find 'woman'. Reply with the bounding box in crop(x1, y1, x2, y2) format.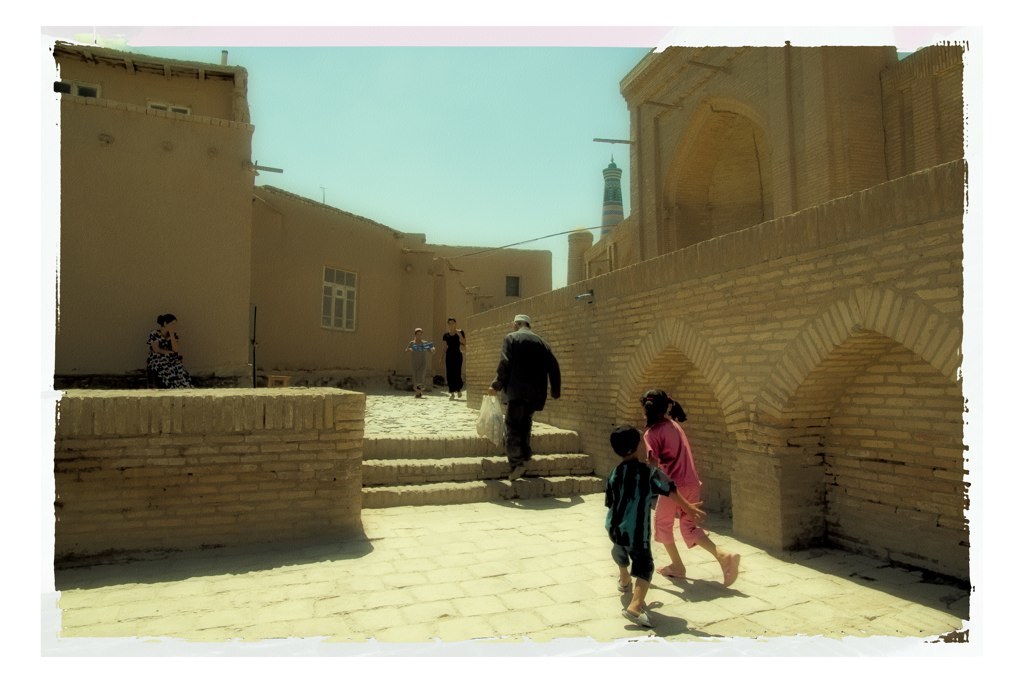
crop(443, 317, 465, 401).
